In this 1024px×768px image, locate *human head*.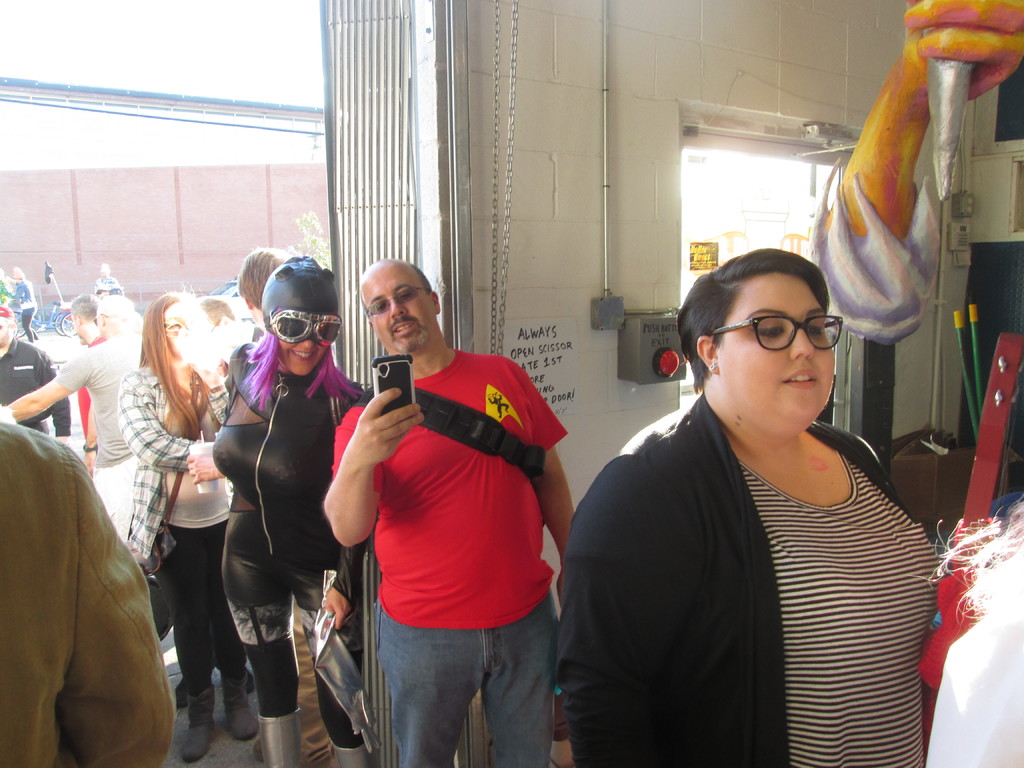
Bounding box: bbox=(97, 290, 135, 342).
